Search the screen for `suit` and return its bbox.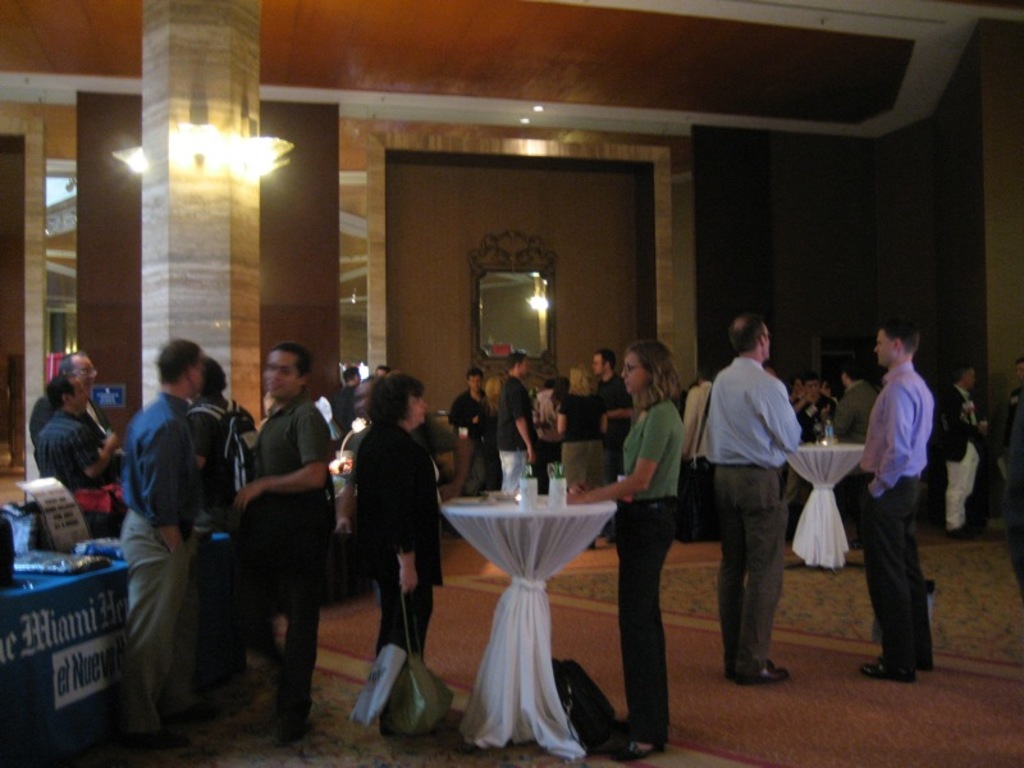
Found: x1=941 y1=385 x2=986 y2=460.
